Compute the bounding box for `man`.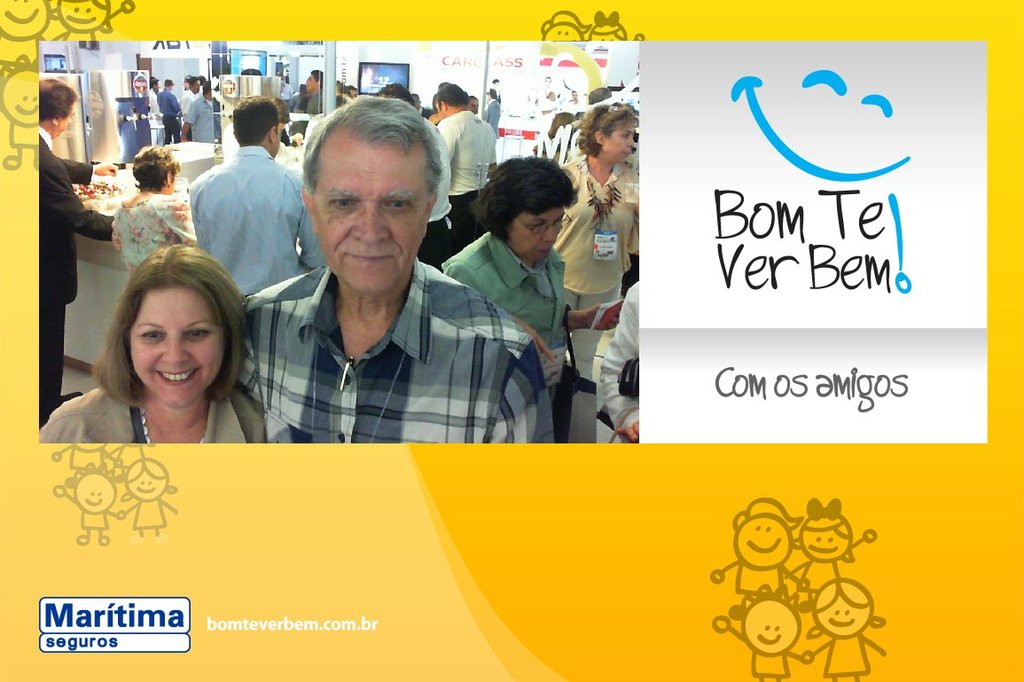
(300, 73, 325, 118).
